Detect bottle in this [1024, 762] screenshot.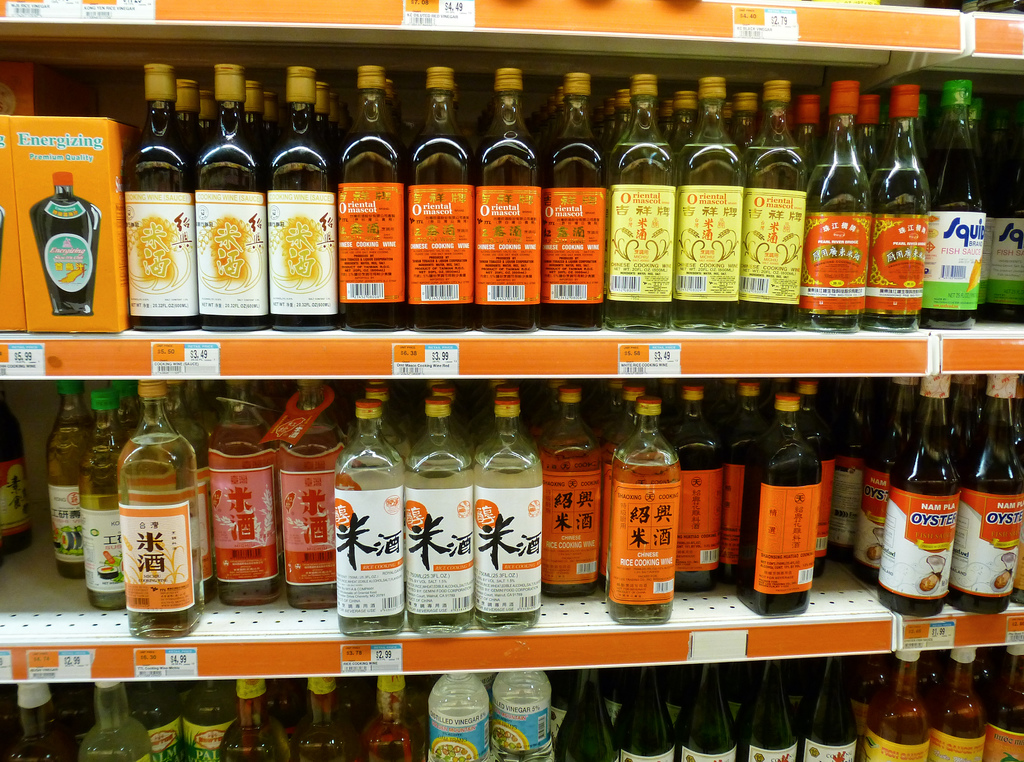
Detection: select_region(220, 674, 288, 761).
